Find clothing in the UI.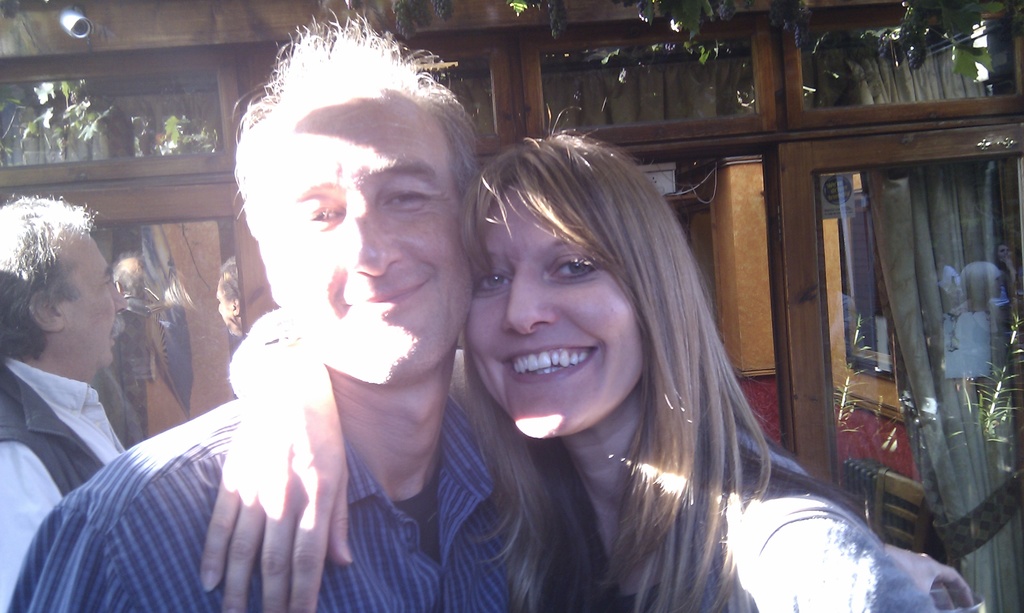
UI element at (x1=4, y1=386, x2=543, y2=612).
